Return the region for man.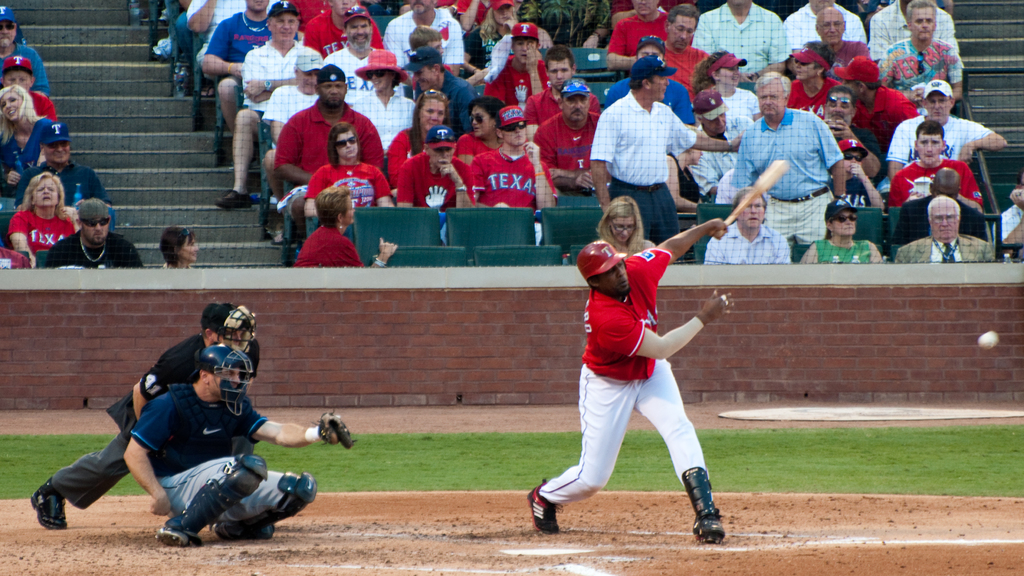
x1=785, y1=0, x2=868, y2=56.
